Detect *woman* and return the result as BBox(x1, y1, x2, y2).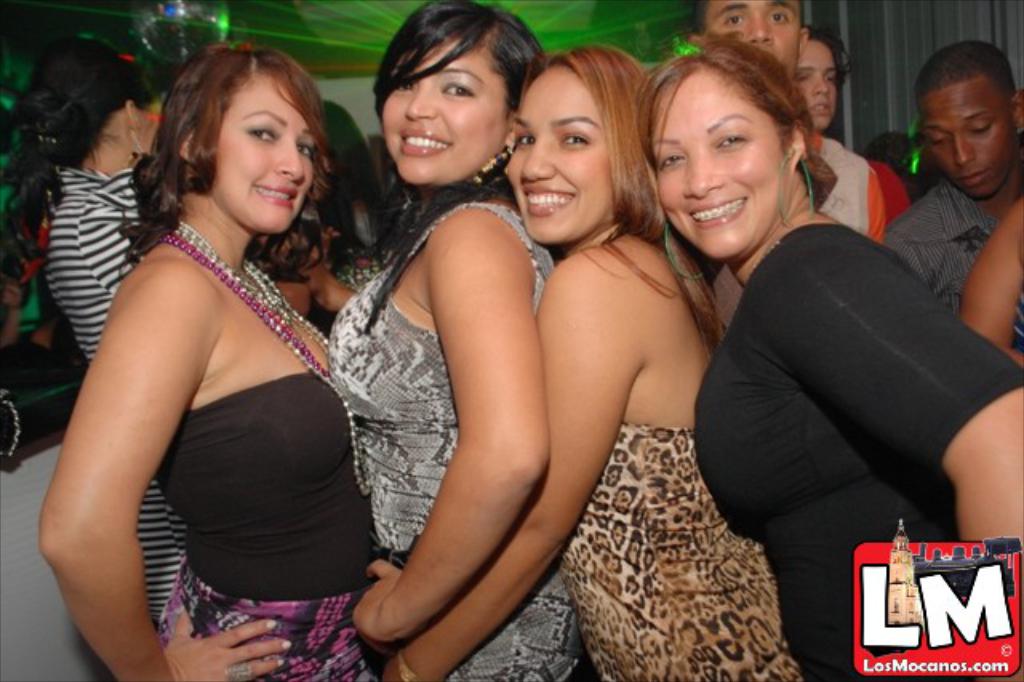
BBox(318, 3, 586, 680).
